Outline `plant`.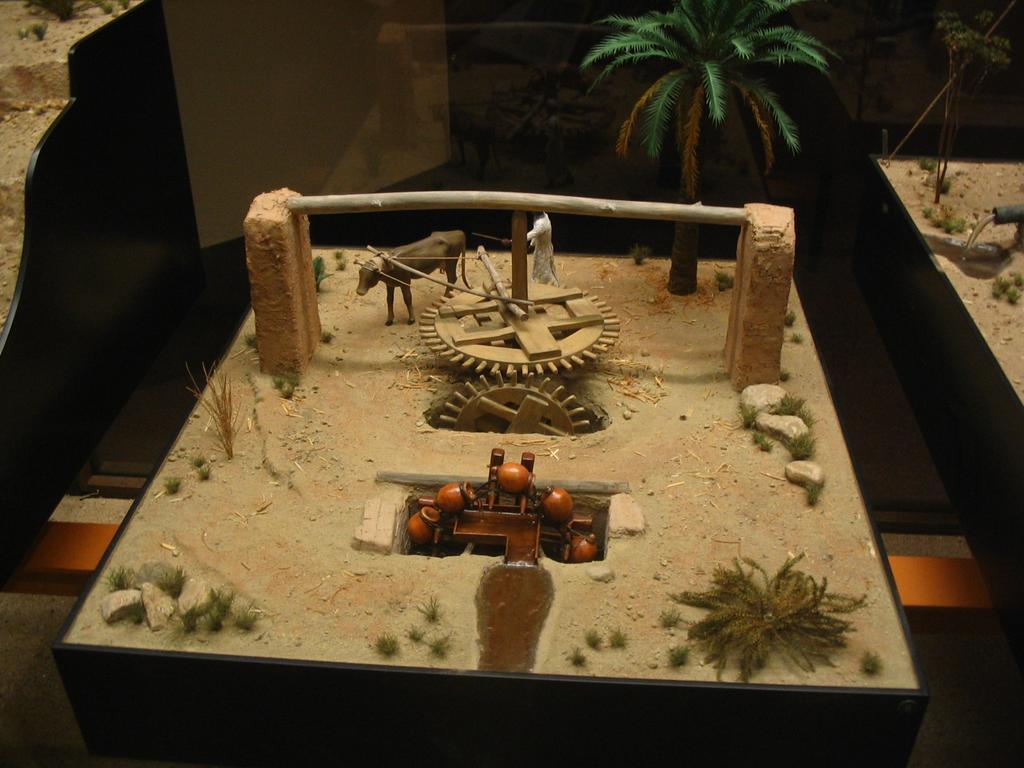
Outline: detection(210, 581, 241, 612).
